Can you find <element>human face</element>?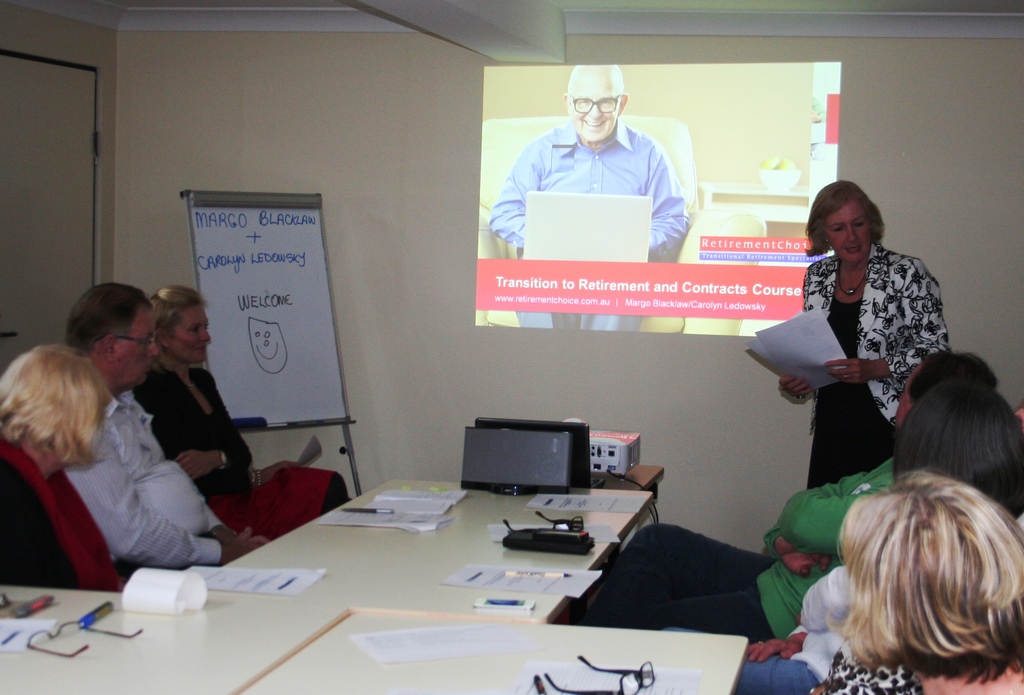
Yes, bounding box: l=164, t=303, r=211, b=368.
